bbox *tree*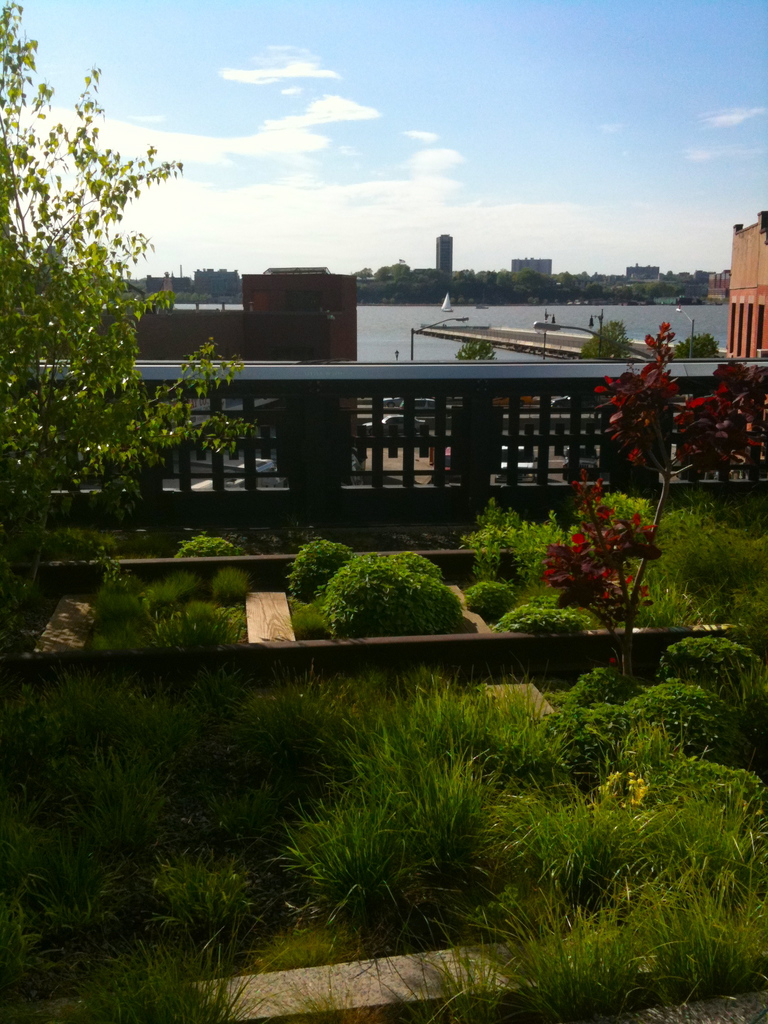
{"x1": 580, "y1": 318, "x2": 634, "y2": 358}
